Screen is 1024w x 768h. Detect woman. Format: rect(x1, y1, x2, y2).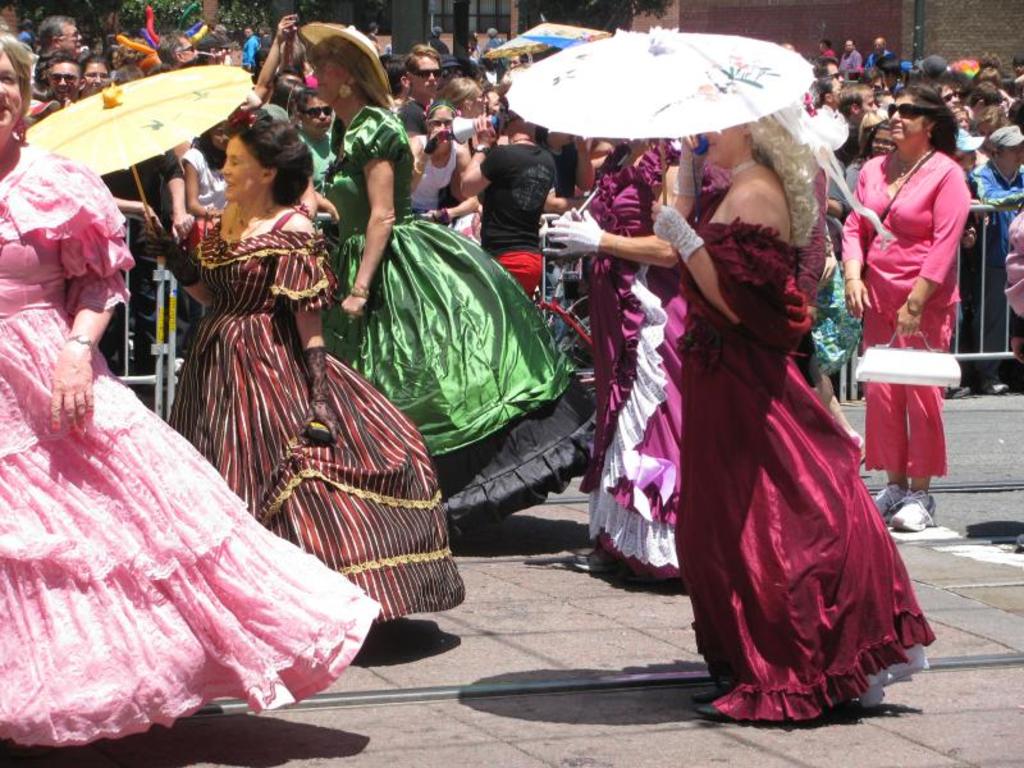
rect(402, 95, 484, 227).
